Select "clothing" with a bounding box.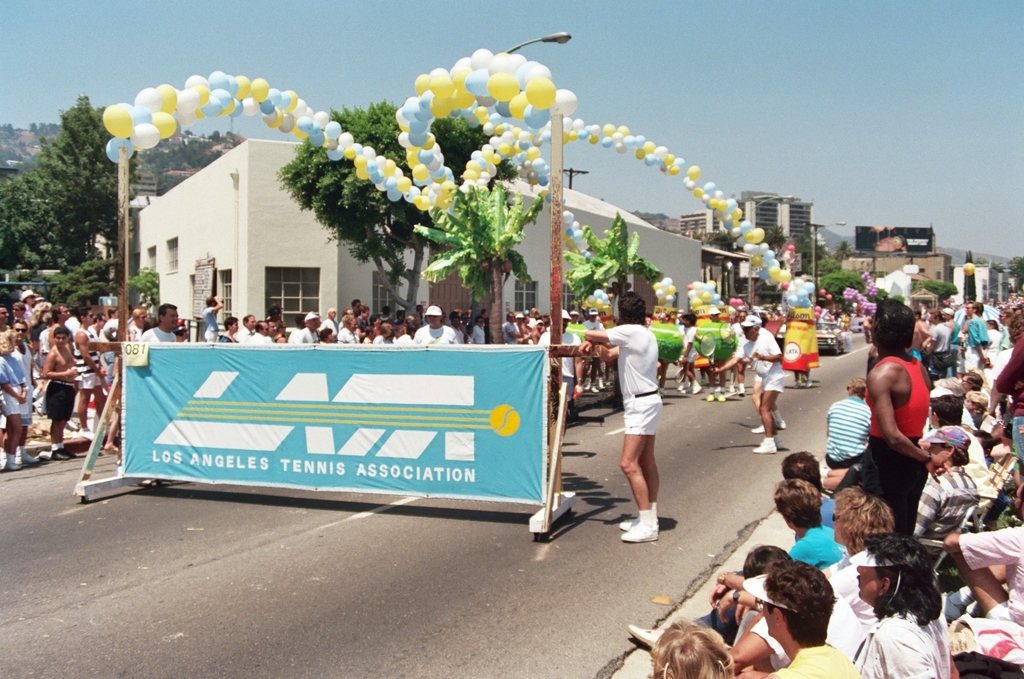
Rect(126, 321, 145, 340).
